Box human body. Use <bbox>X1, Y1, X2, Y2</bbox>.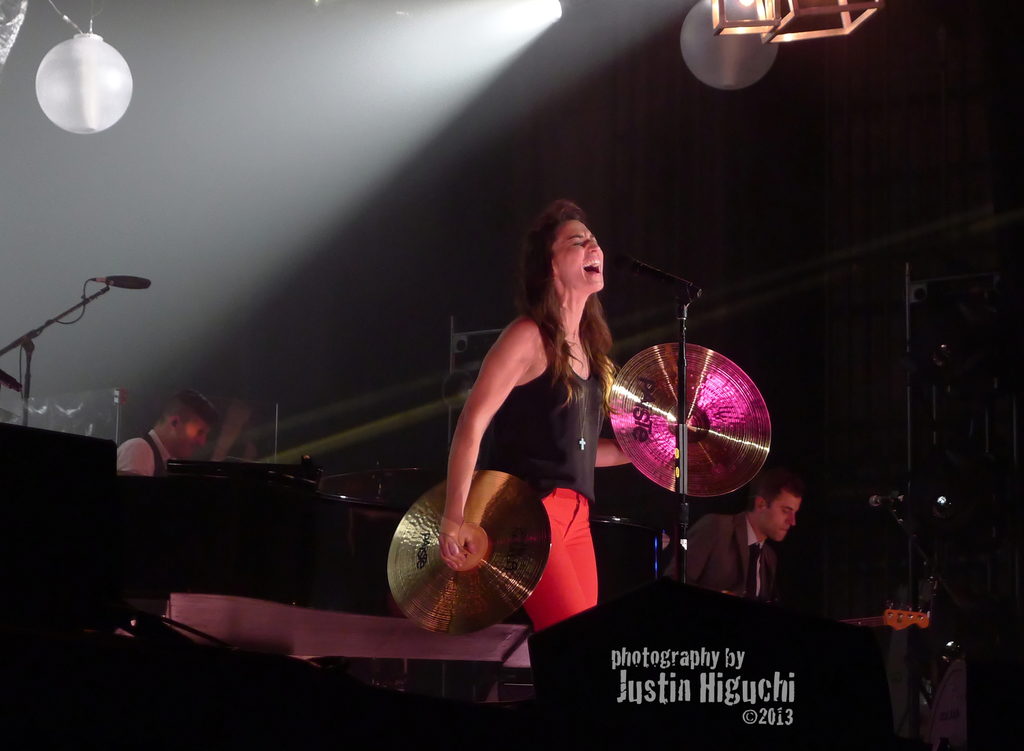
<bbox>431, 197, 608, 742</bbox>.
